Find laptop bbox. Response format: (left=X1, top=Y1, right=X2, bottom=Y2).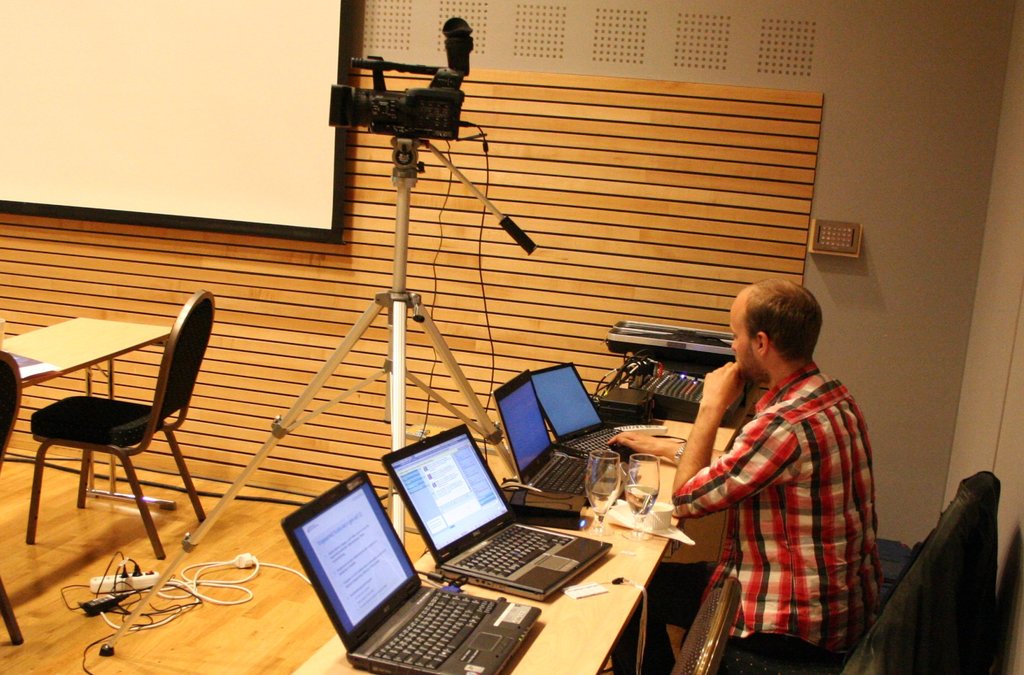
(left=280, top=471, right=540, bottom=674).
